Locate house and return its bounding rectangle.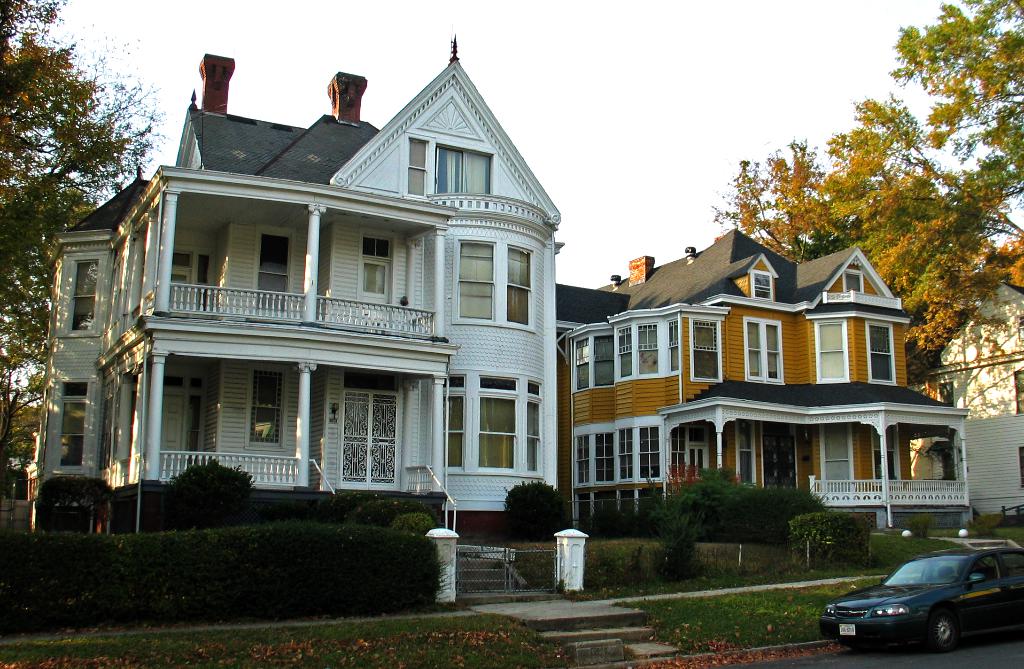
(x1=550, y1=225, x2=973, y2=538).
